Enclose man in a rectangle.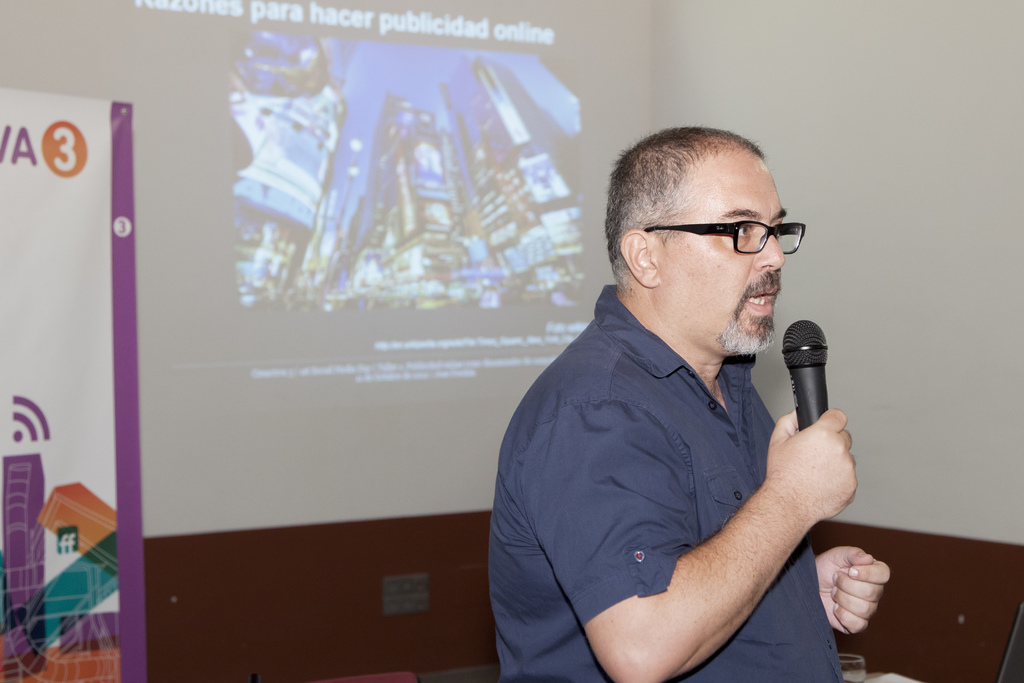
select_region(486, 127, 892, 682).
